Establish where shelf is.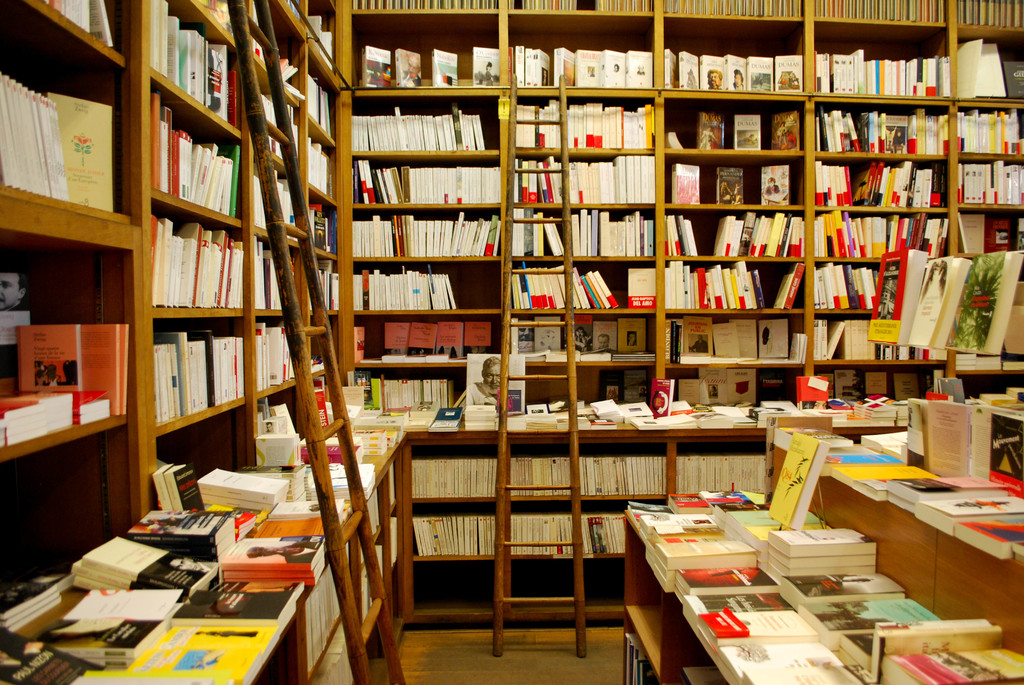
Established at 19:0:133:70.
